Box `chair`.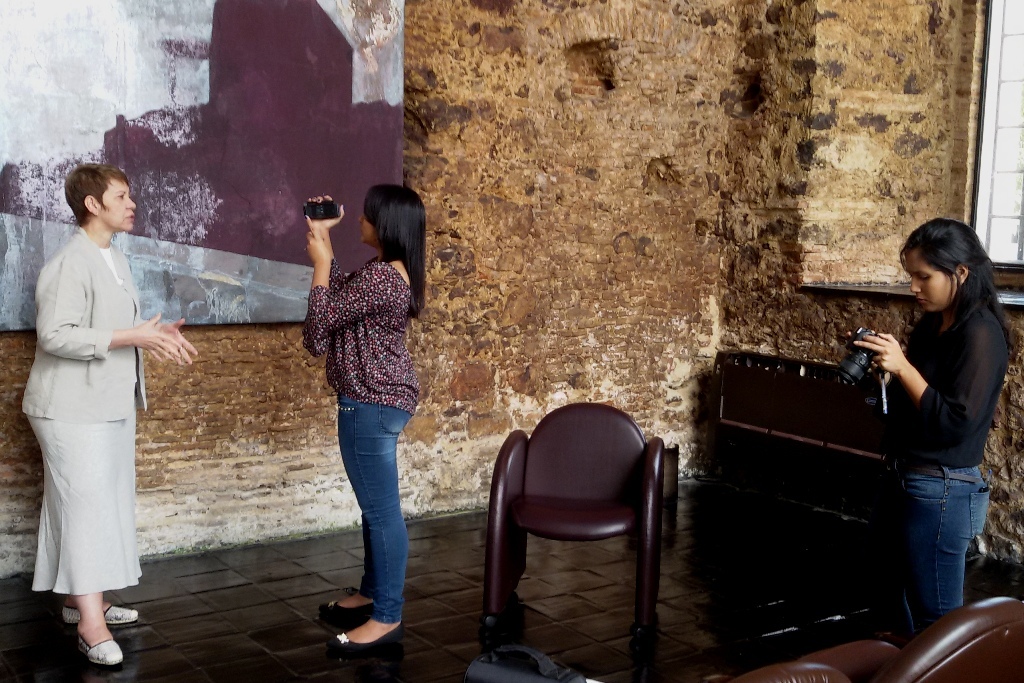
rect(730, 663, 845, 682).
